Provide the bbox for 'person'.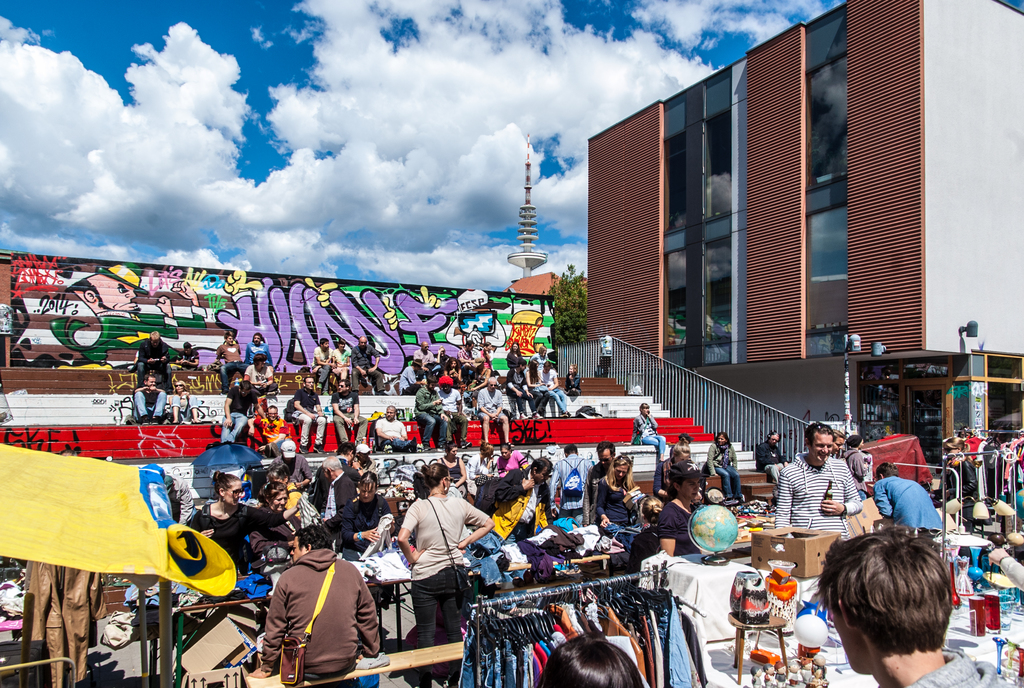
[x1=470, y1=377, x2=511, y2=444].
